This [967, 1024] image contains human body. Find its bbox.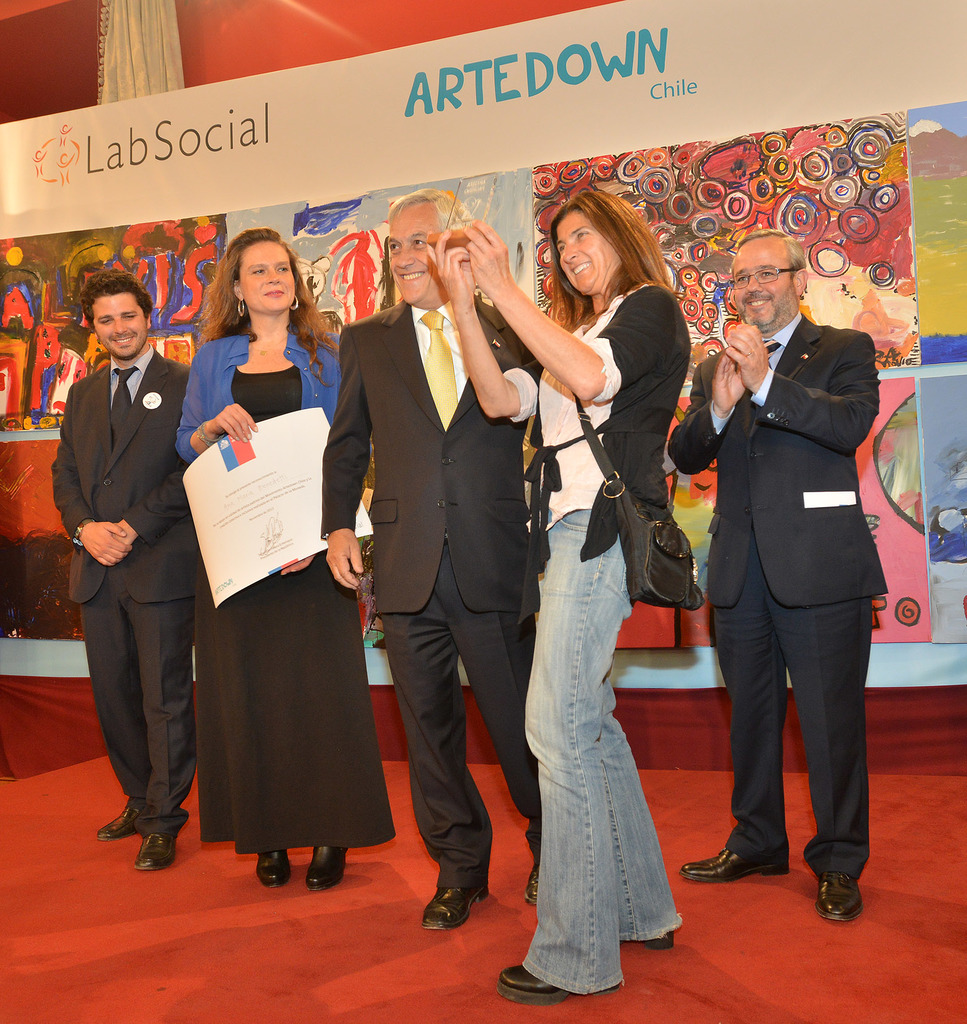
{"x1": 669, "y1": 234, "x2": 883, "y2": 934}.
